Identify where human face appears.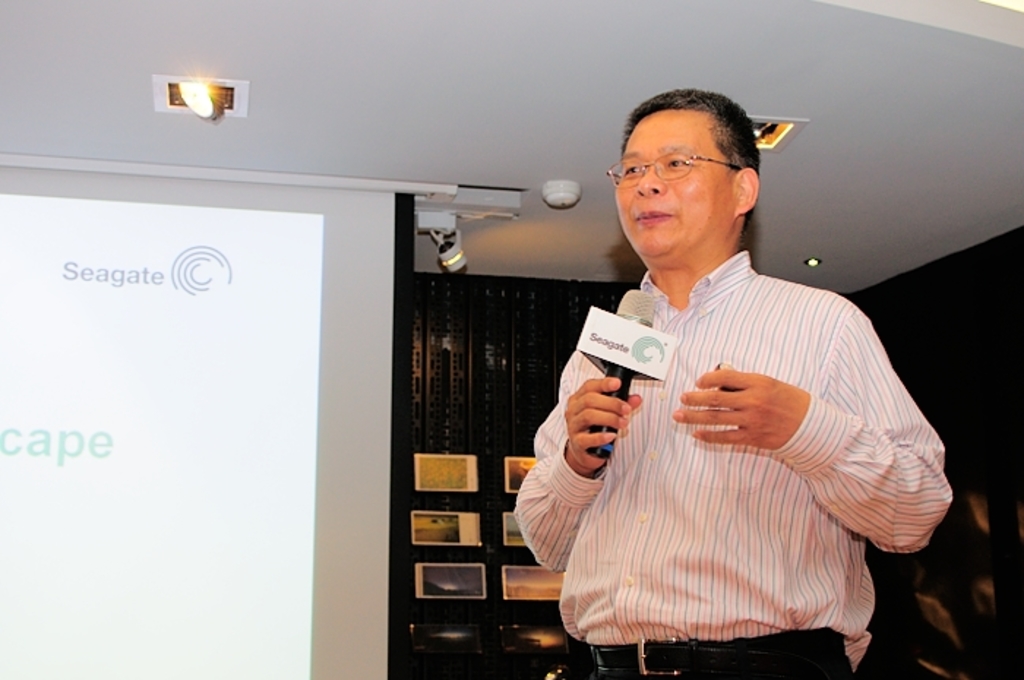
Appears at locate(611, 116, 733, 260).
